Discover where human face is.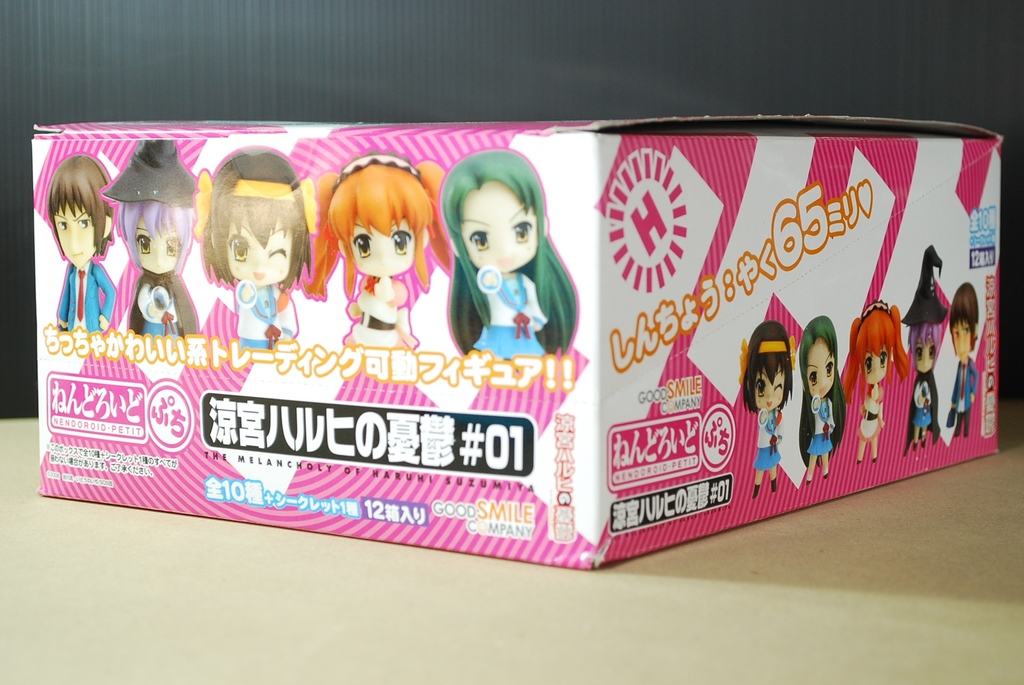
Discovered at <region>749, 368, 784, 411</region>.
